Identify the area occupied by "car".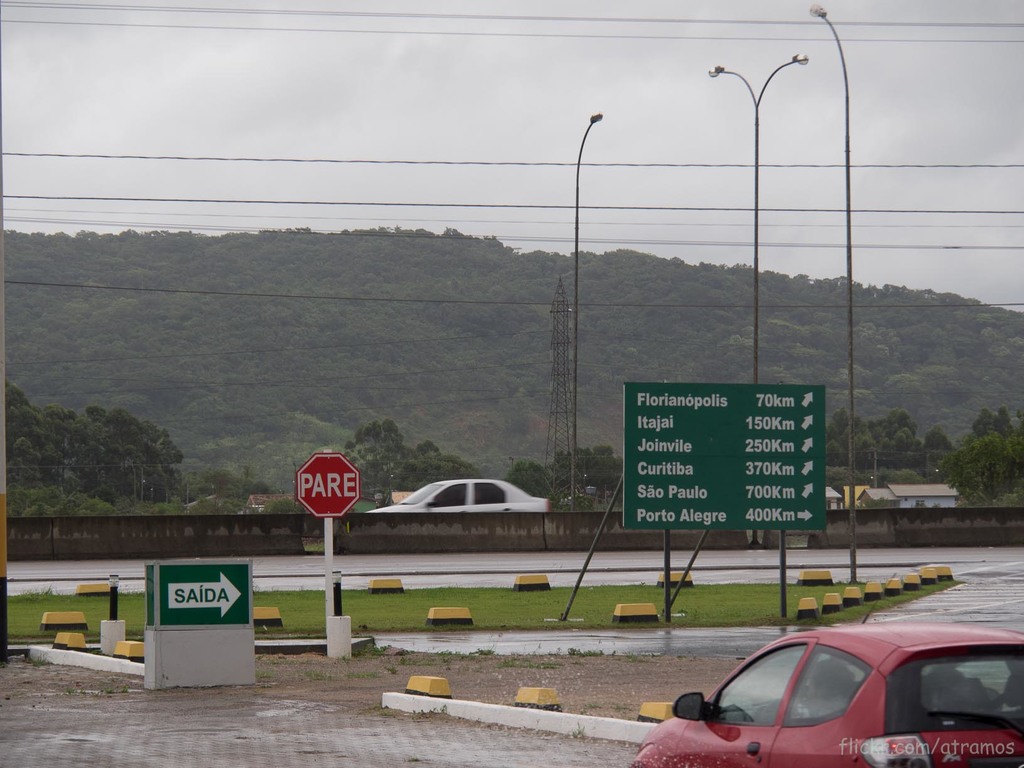
Area: locate(681, 620, 1018, 761).
